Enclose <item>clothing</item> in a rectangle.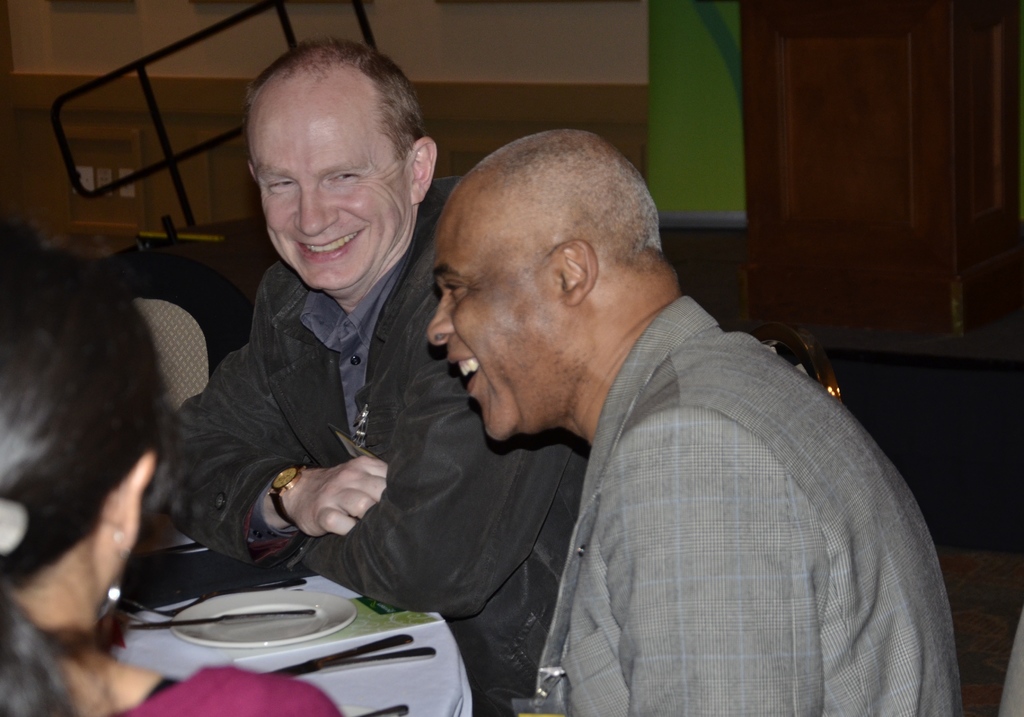
x1=145 y1=168 x2=596 y2=716.
